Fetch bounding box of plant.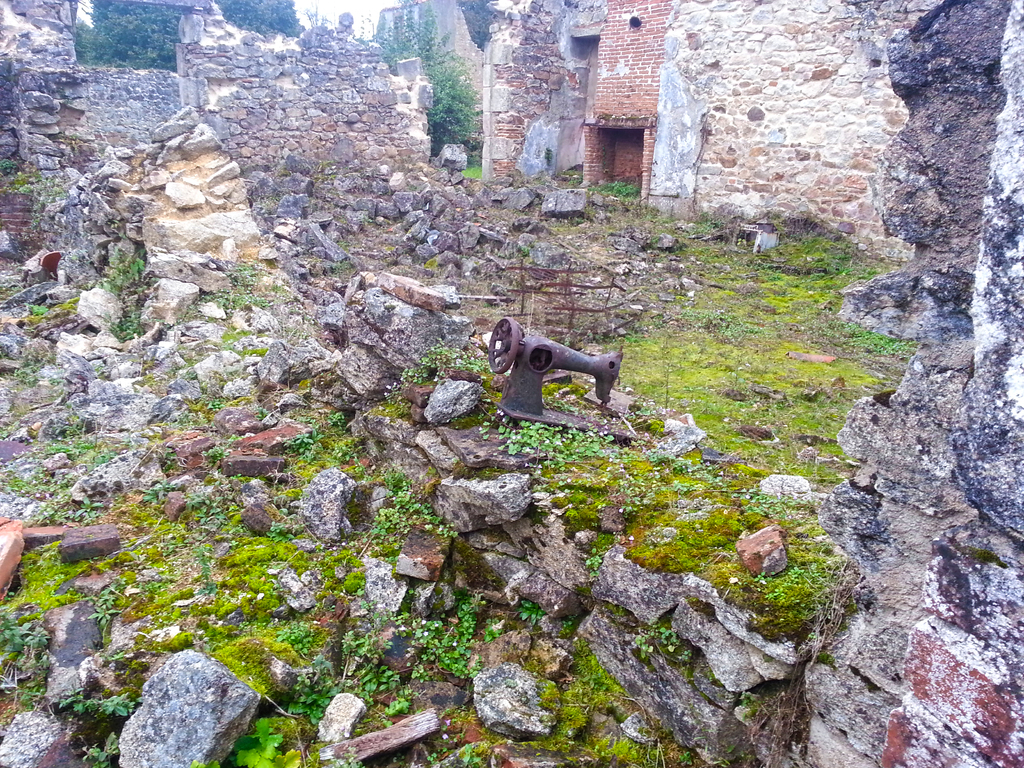
Bbox: {"x1": 82, "y1": 353, "x2": 116, "y2": 380}.
